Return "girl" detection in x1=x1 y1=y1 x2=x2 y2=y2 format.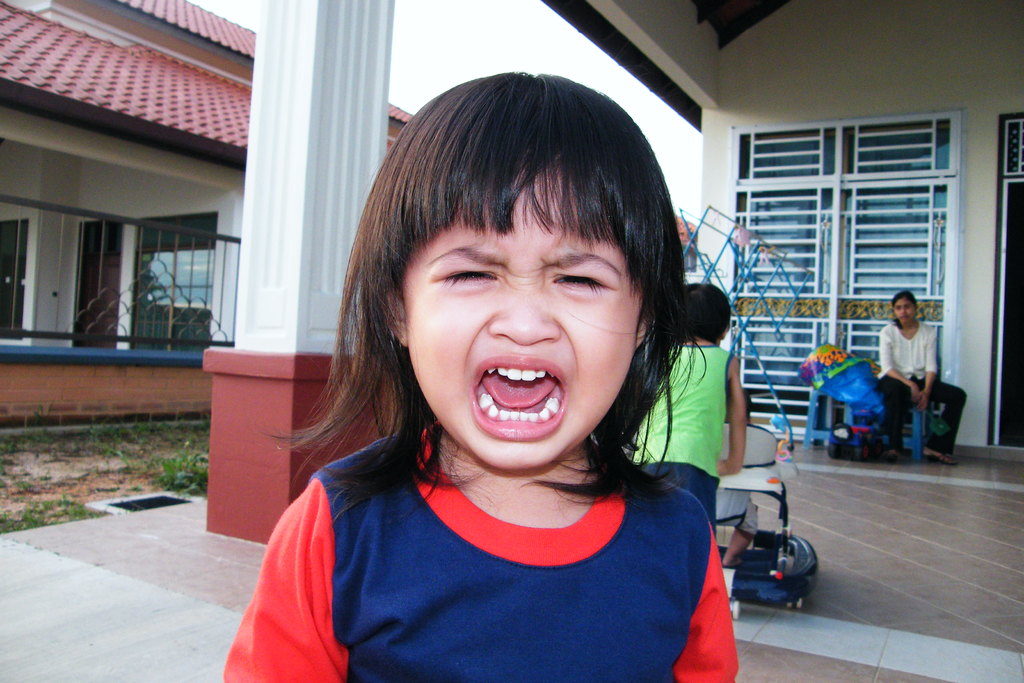
x1=219 y1=67 x2=739 y2=682.
